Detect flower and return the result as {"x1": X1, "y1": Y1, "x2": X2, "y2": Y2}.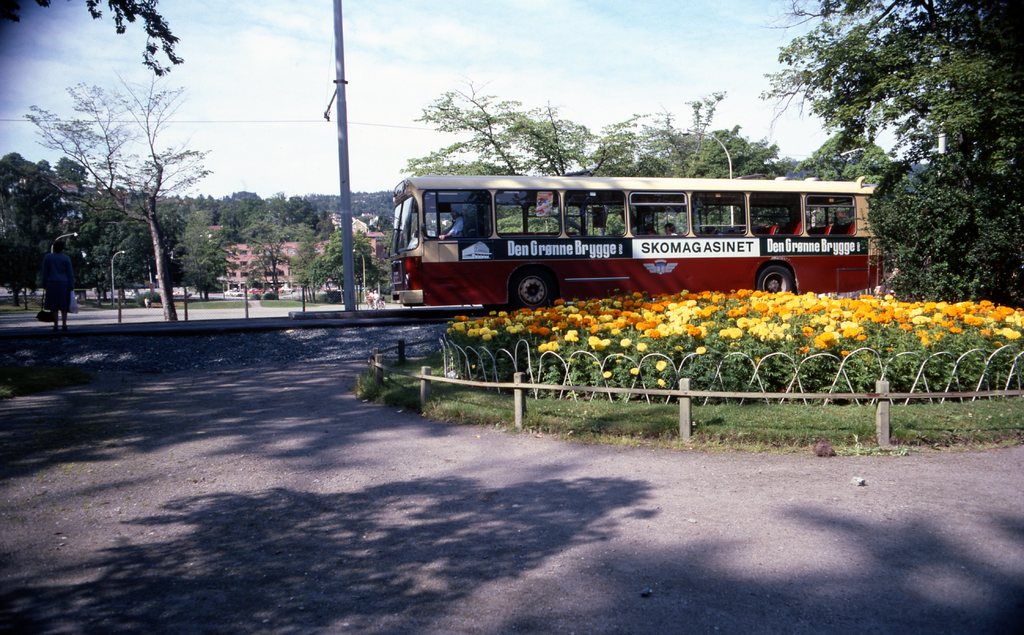
{"x1": 629, "y1": 367, "x2": 640, "y2": 378}.
